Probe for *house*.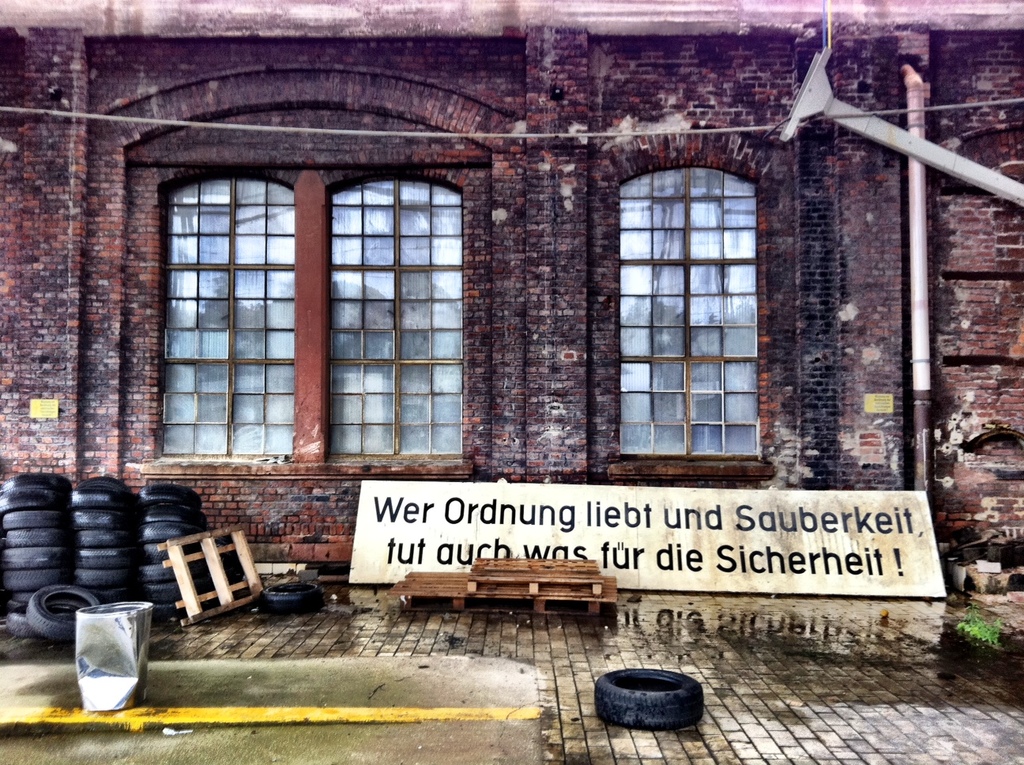
Probe result: pyautogui.locateOnScreen(0, 0, 1023, 584).
